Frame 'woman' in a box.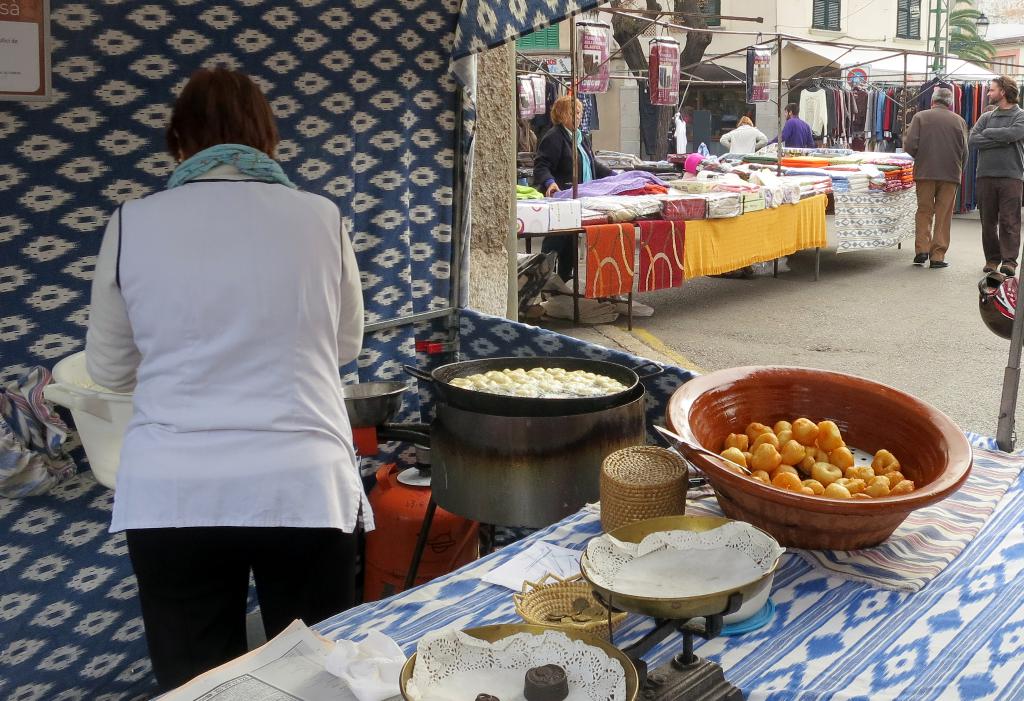
<bbox>719, 108, 764, 163</bbox>.
